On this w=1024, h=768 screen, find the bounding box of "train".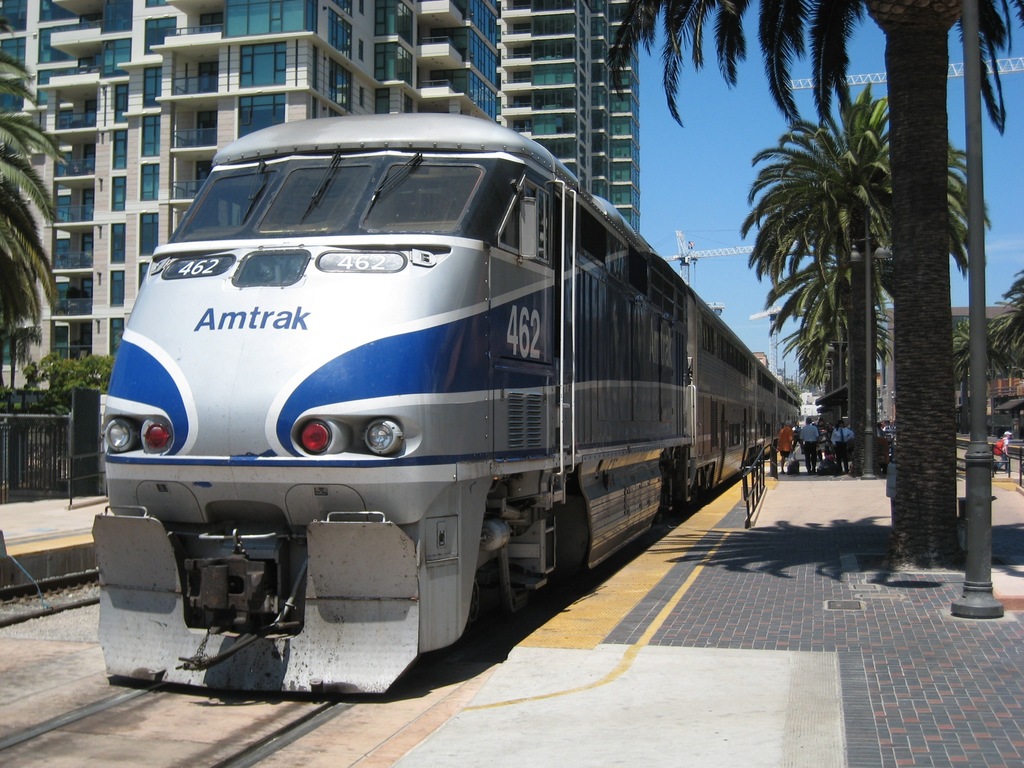
Bounding box: <region>91, 111, 804, 703</region>.
